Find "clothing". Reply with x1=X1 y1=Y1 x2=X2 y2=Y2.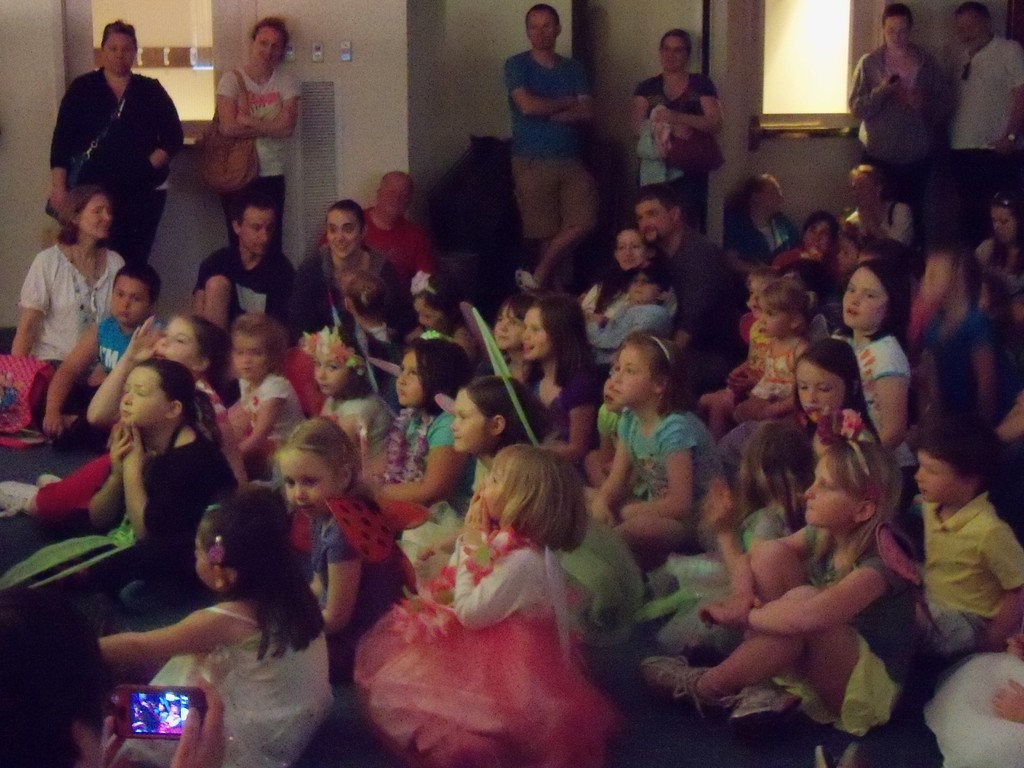
x1=51 y1=29 x2=173 y2=282.
